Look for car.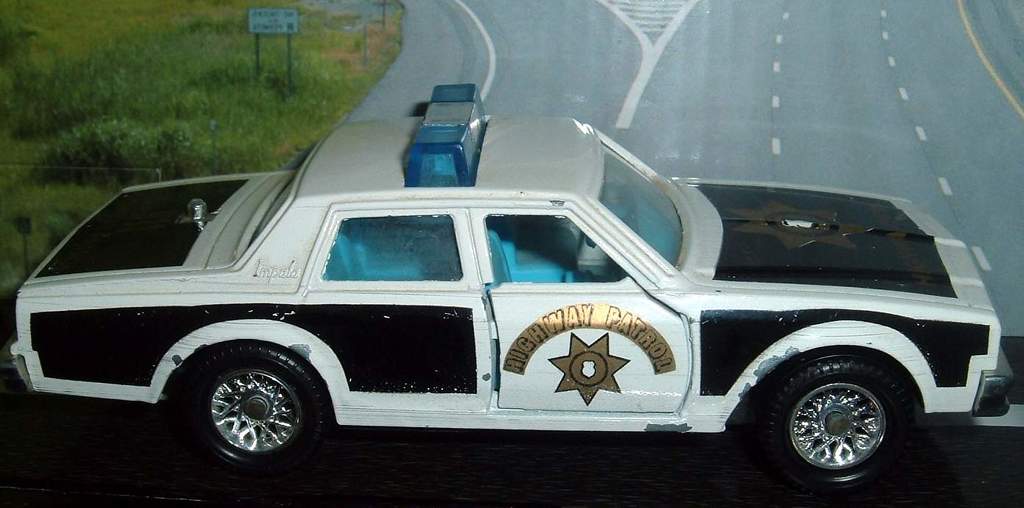
Found: bbox(10, 77, 1023, 491).
